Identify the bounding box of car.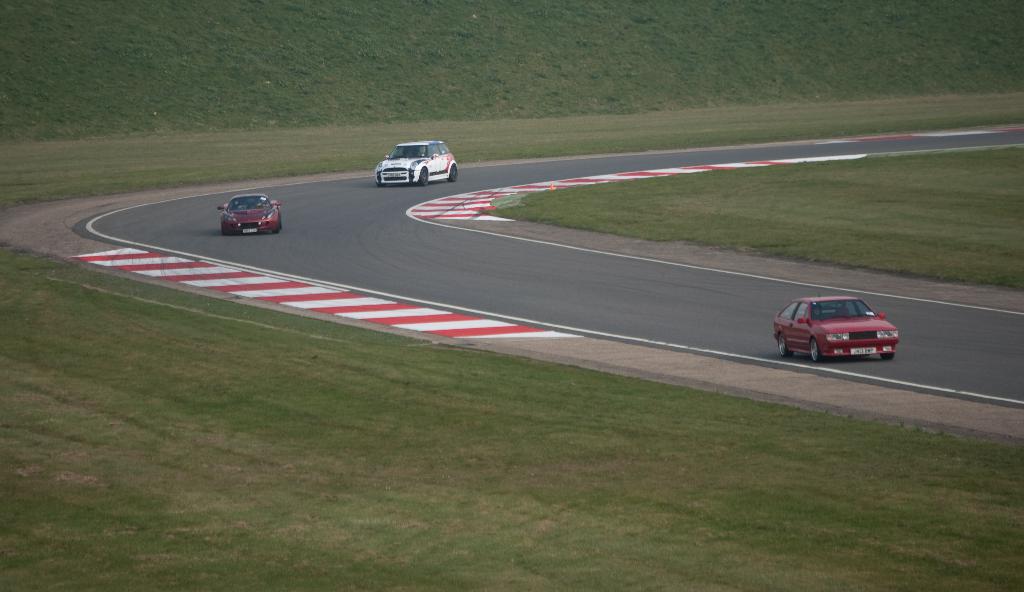
<box>776,287,906,361</box>.
